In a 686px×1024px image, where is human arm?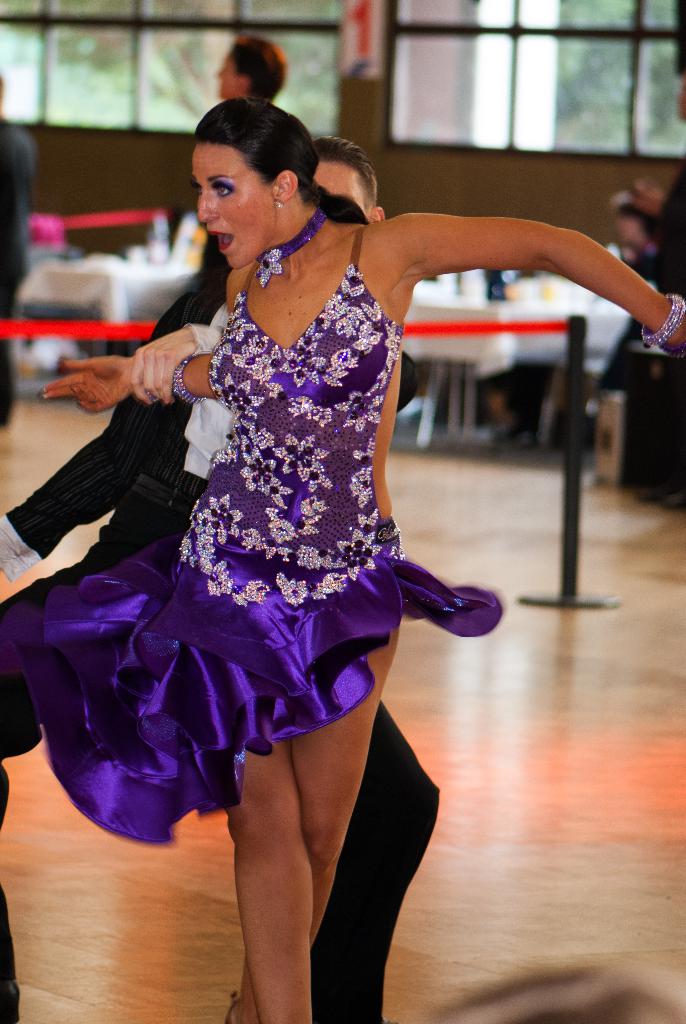
(36,347,213,399).
